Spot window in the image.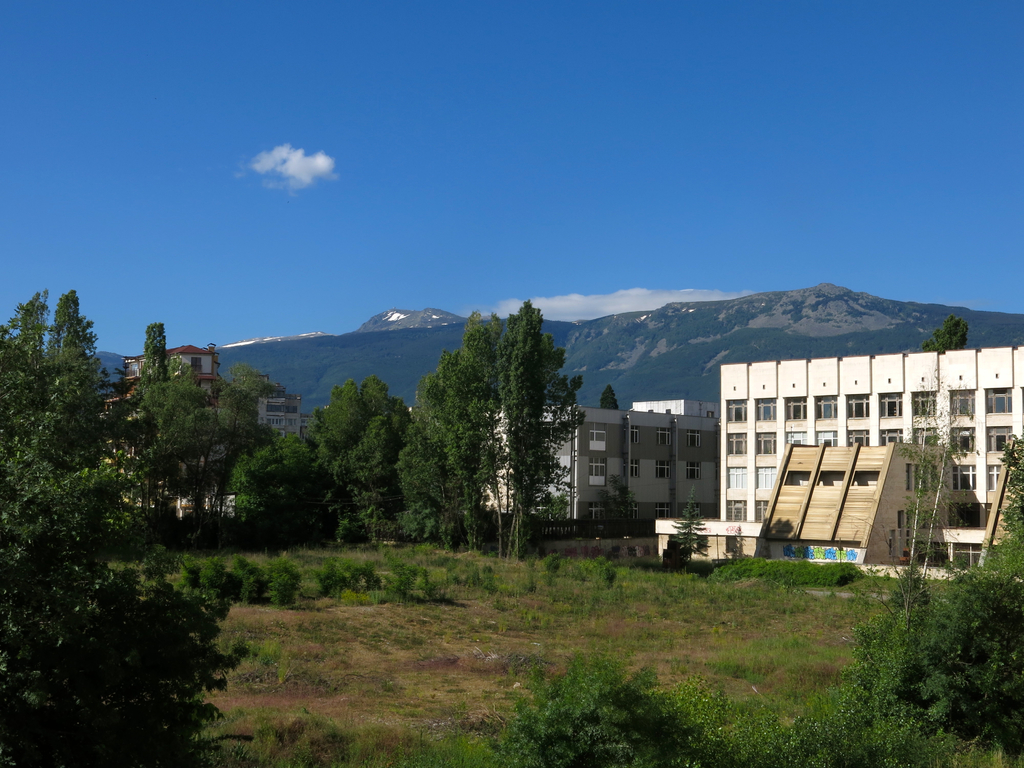
window found at left=751, top=464, right=773, bottom=485.
